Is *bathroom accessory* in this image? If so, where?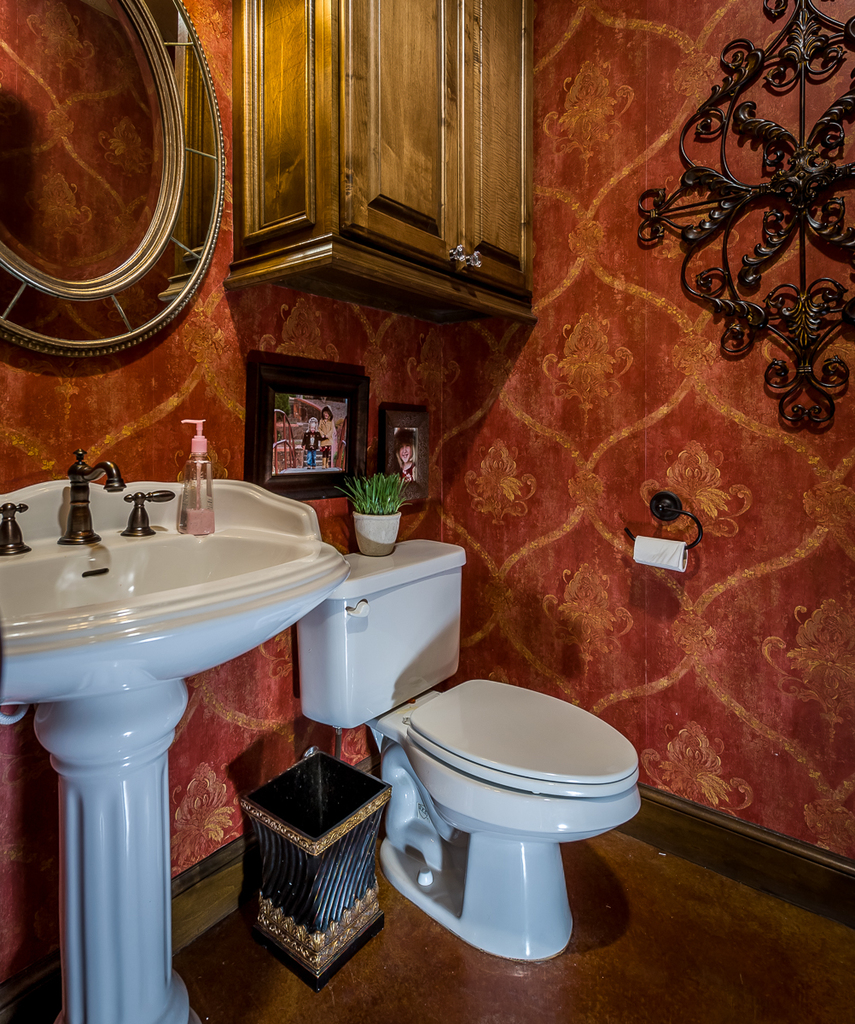
Yes, at locate(113, 479, 179, 538).
